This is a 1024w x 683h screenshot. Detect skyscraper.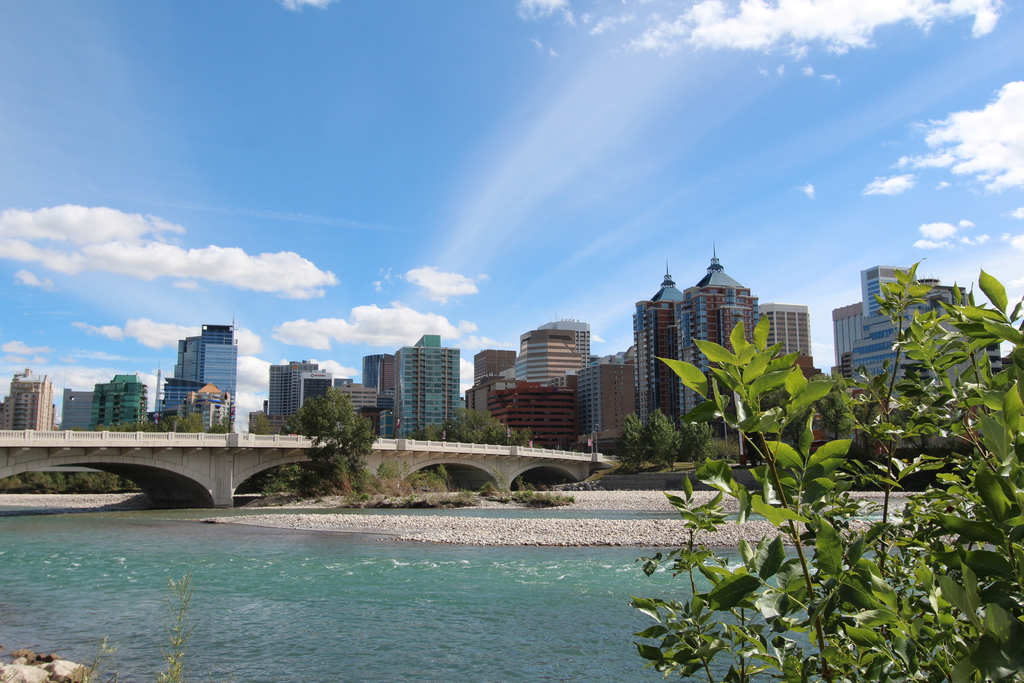
left=833, top=265, right=914, bottom=376.
